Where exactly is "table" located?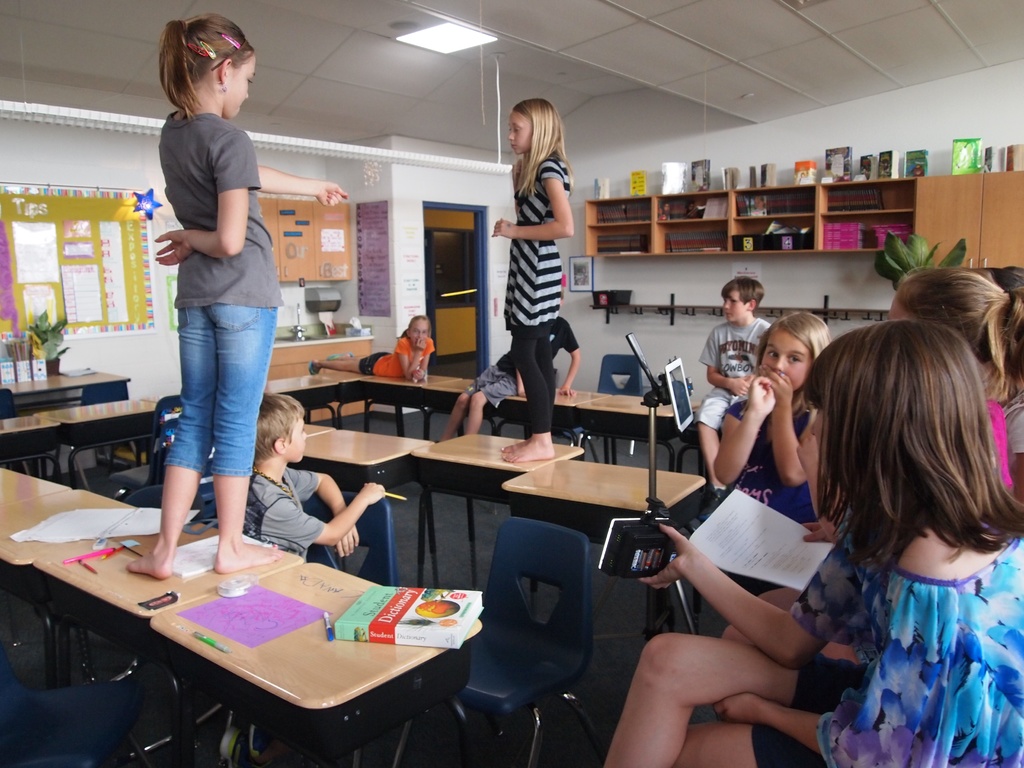
Its bounding box is x1=145, y1=371, x2=344, y2=430.
